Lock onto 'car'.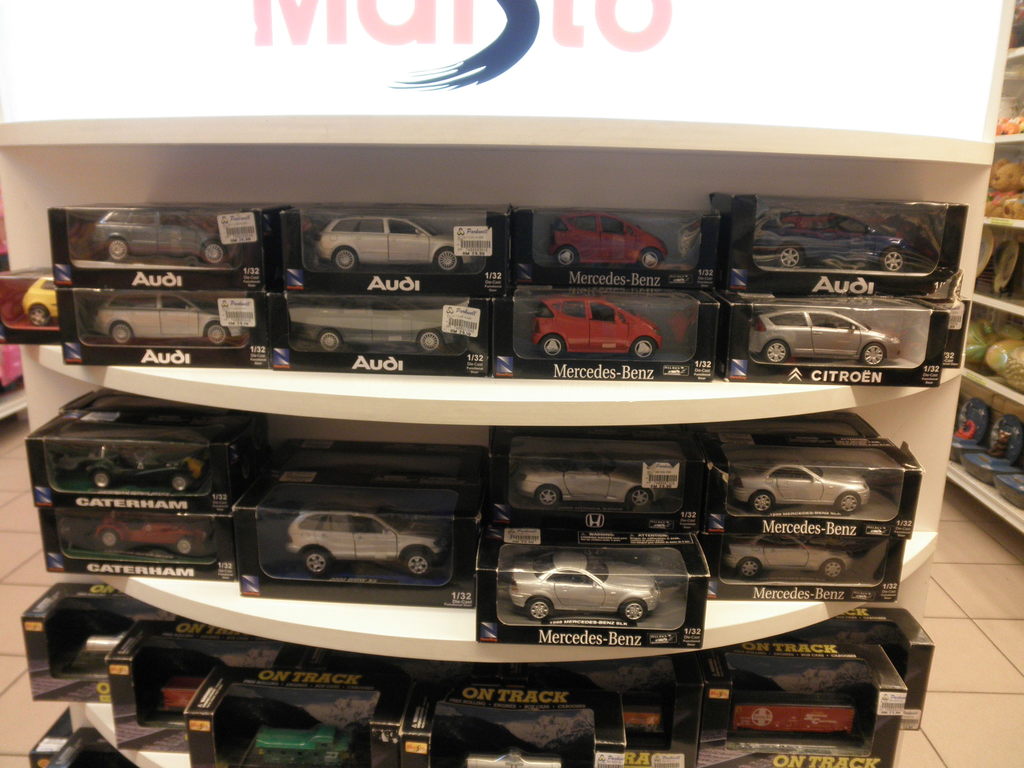
Locked: pyautogui.locateOnScreen(747, 297, 907, 364).
